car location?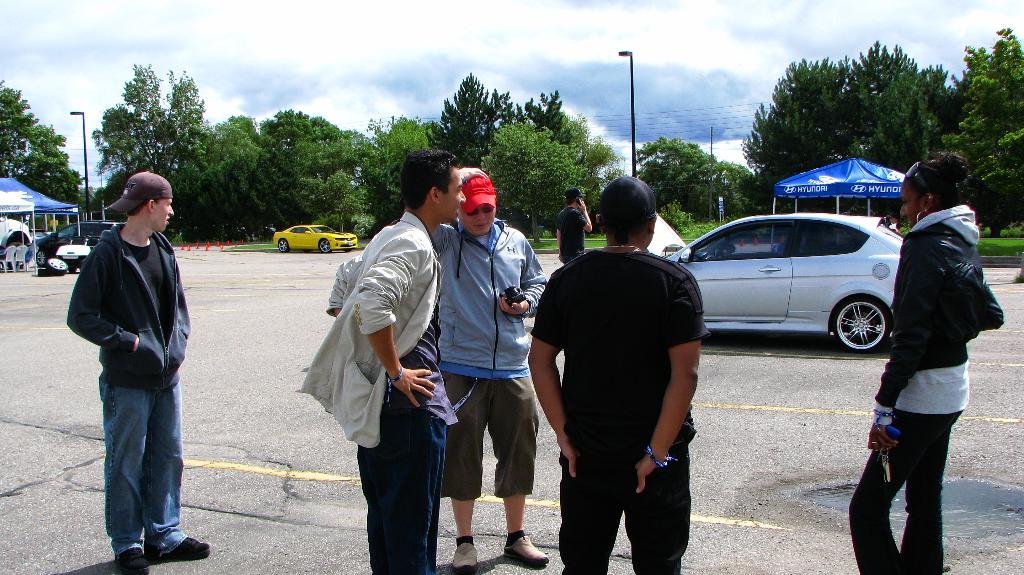
[x1=271, y1=222, x2=360, y2=255]
